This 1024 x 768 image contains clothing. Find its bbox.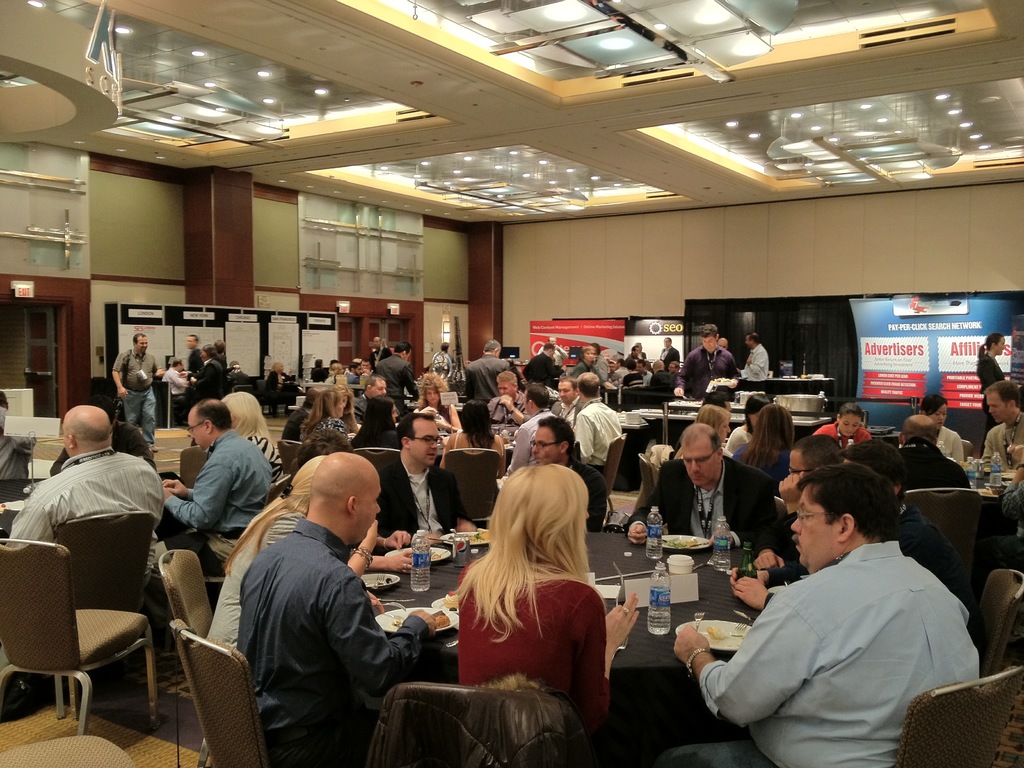
972 351 997 399.
